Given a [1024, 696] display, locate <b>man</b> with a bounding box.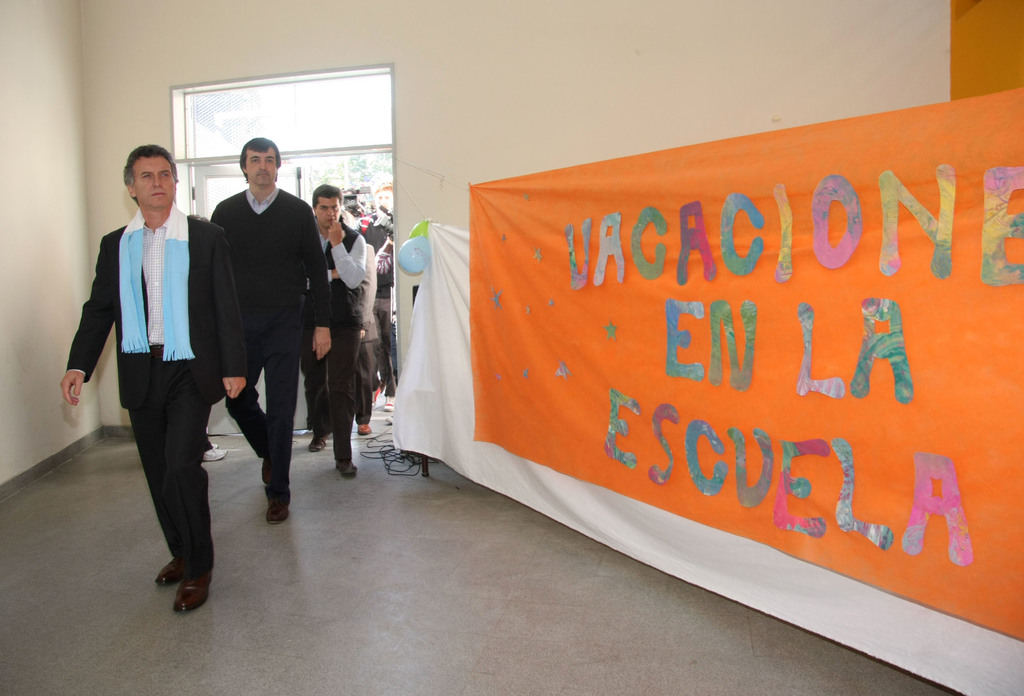
Located: l=312, t=183, r=366, b=470.
